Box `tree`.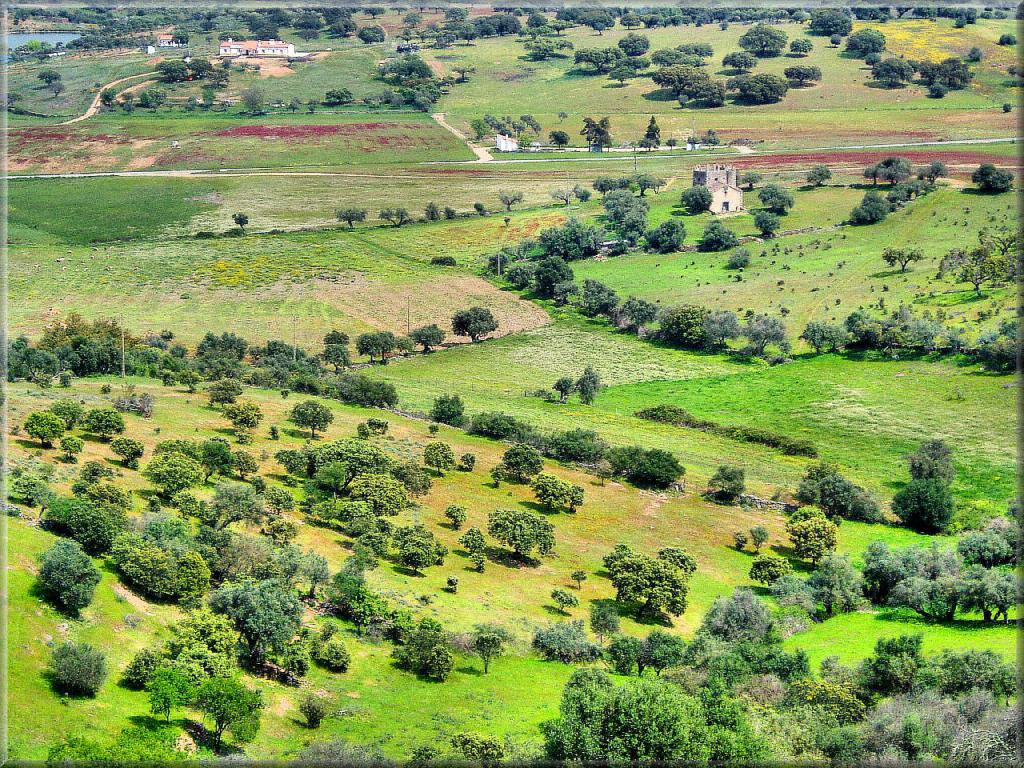
bbox=(366, 4, 382, 22).
